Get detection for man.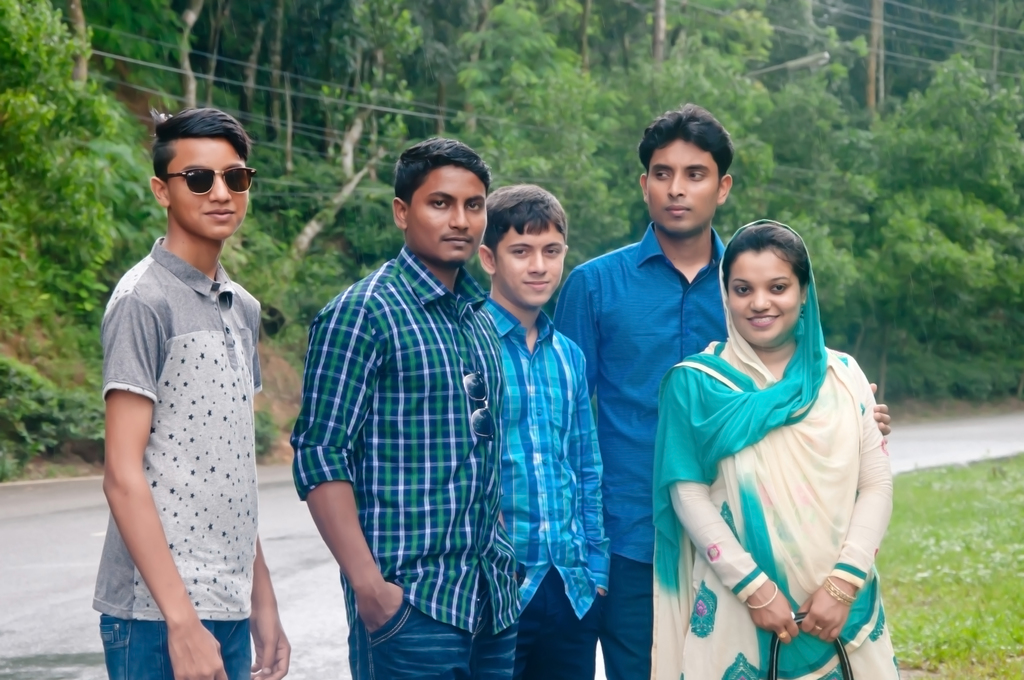
Detection: BBox(84, 107, 290, 679).
